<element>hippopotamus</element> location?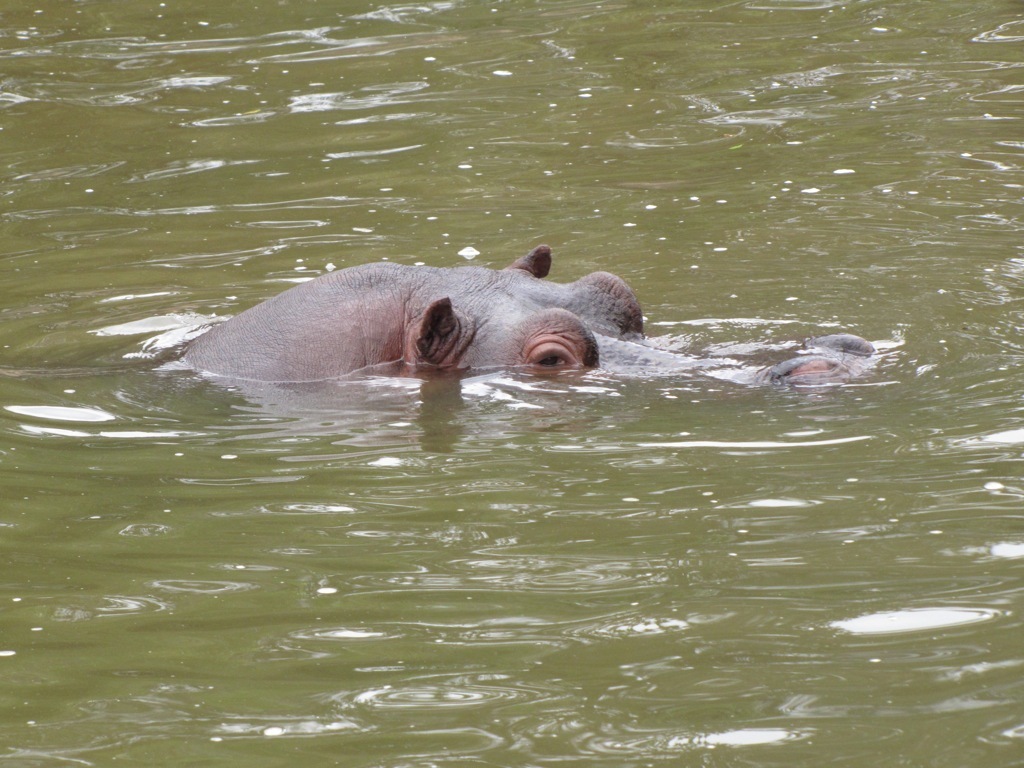
(176, 249, 876, 390)
